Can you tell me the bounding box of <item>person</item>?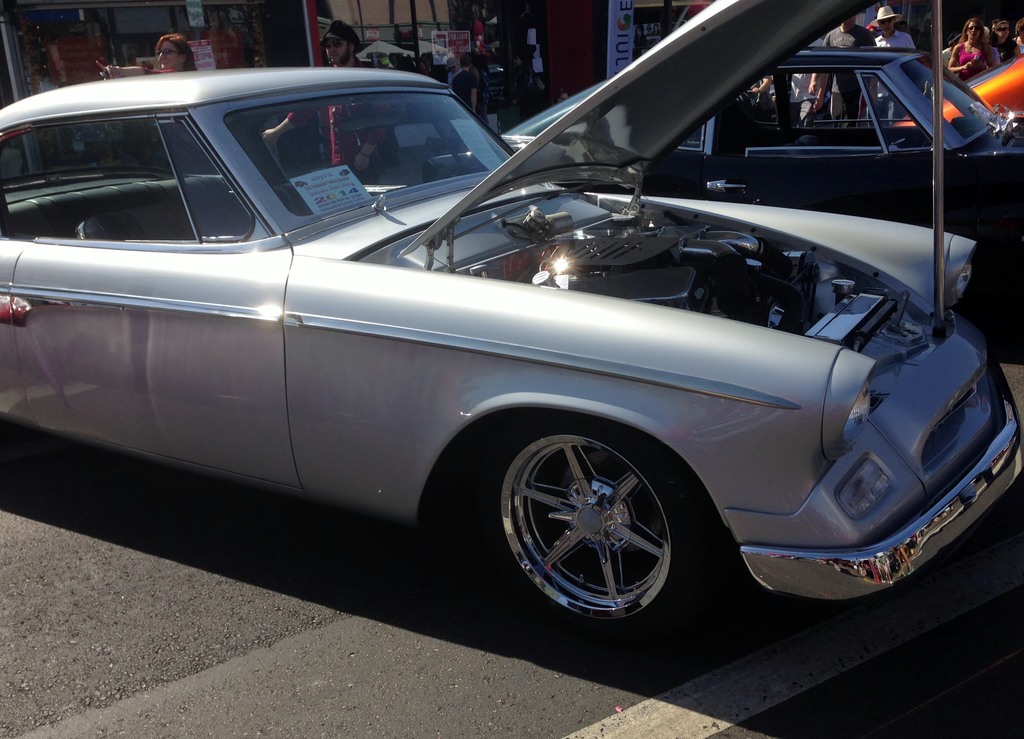
l=863, t=0, r=918, b=126.
